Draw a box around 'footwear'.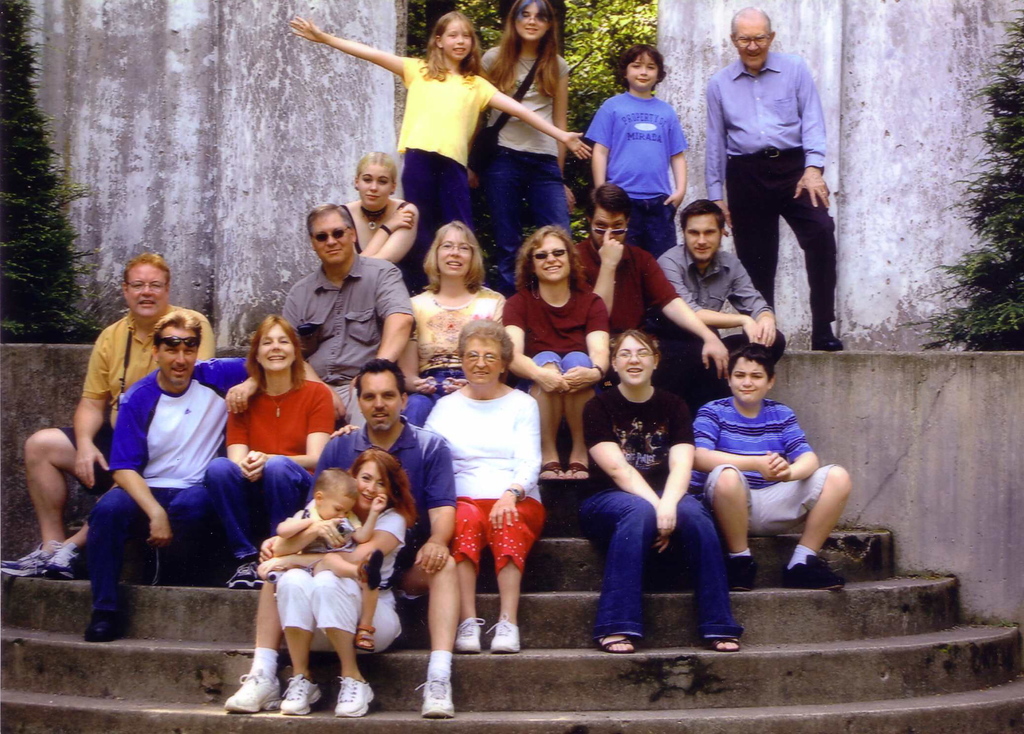
{"left": 454, "top": 614, "right": 481, "bottom": 654}.
